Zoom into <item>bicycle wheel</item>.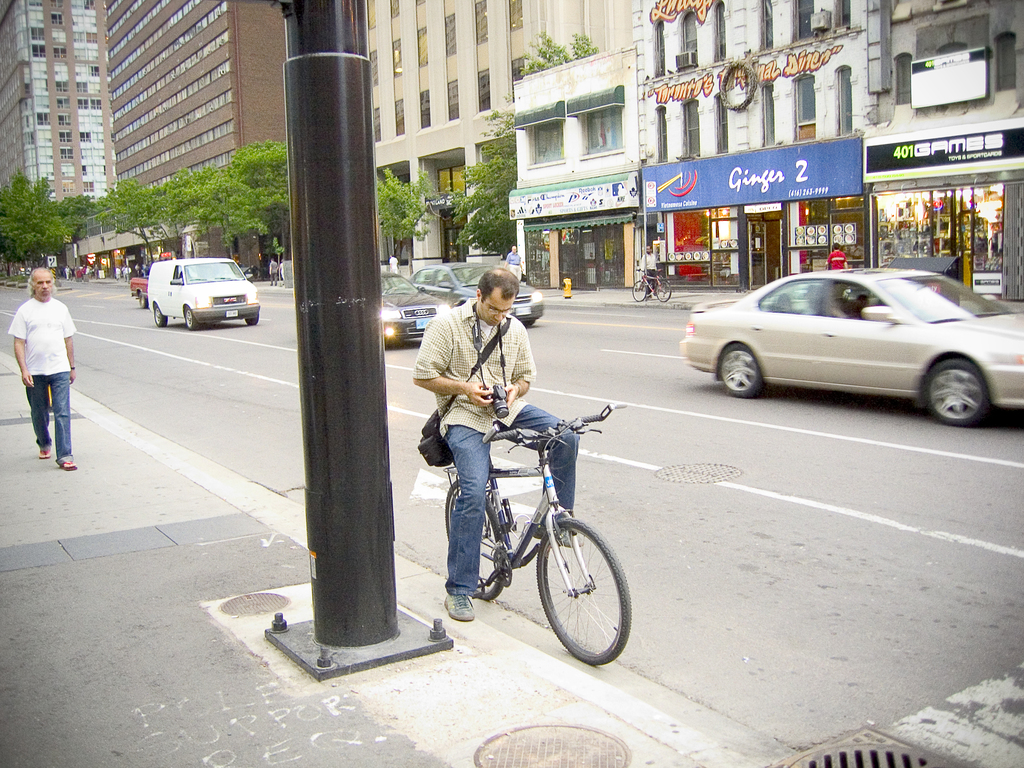
Zoom target: 537,525,620,665.
